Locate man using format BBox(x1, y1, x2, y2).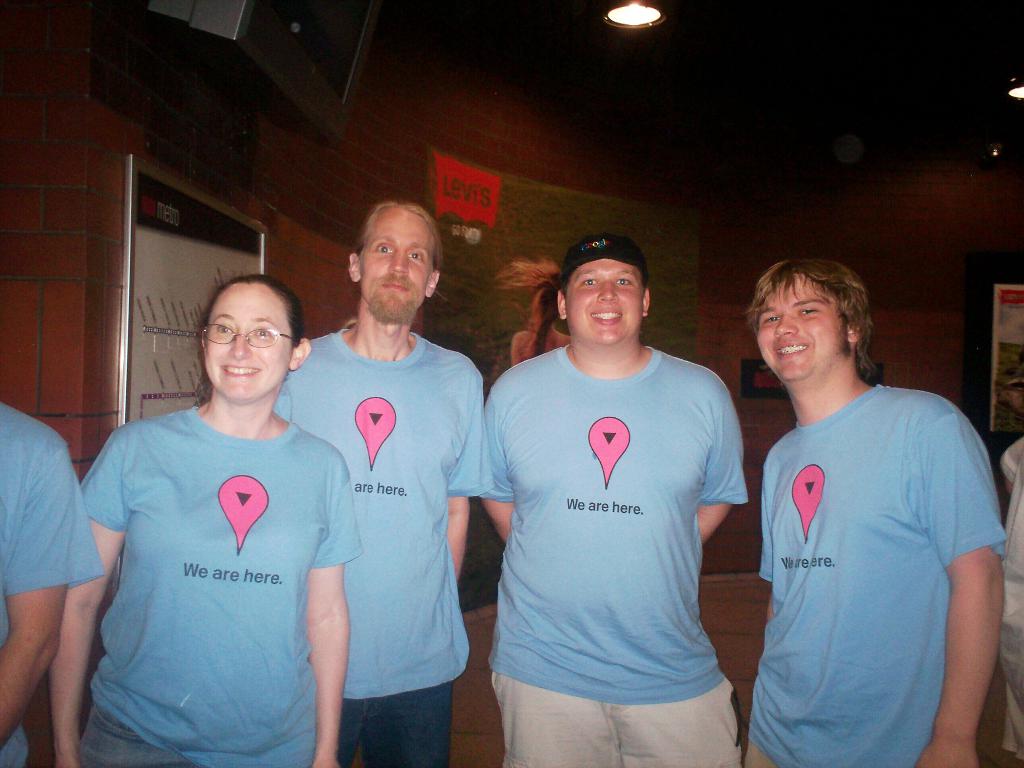
BBox(740, 257, 1009, 767).
